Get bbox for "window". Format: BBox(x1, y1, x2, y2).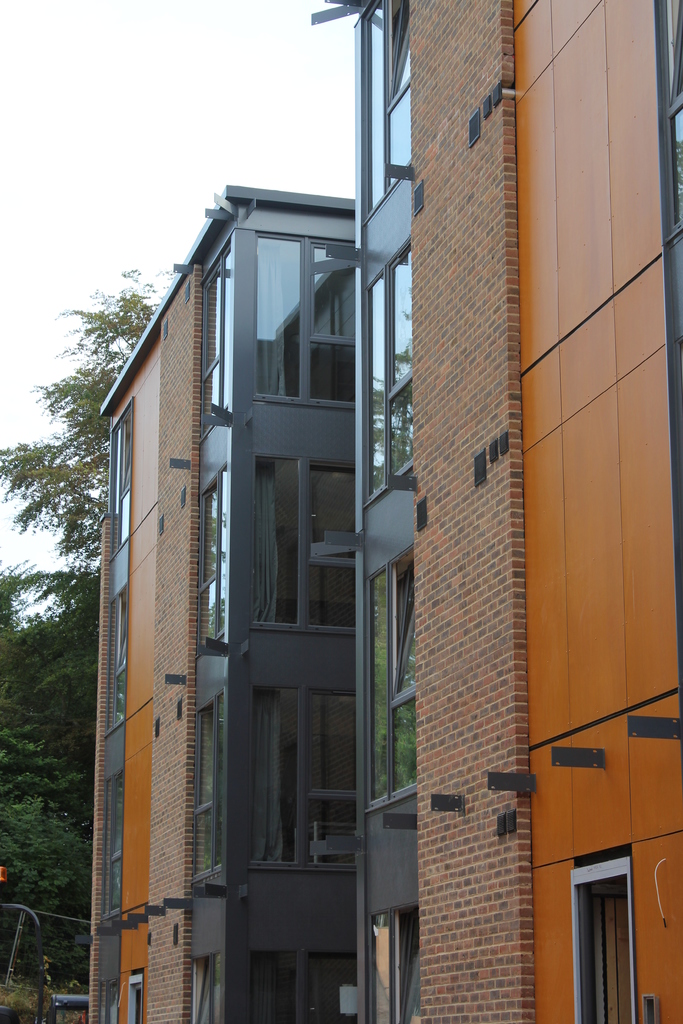
BBox(96, 984, 121, 1020).
